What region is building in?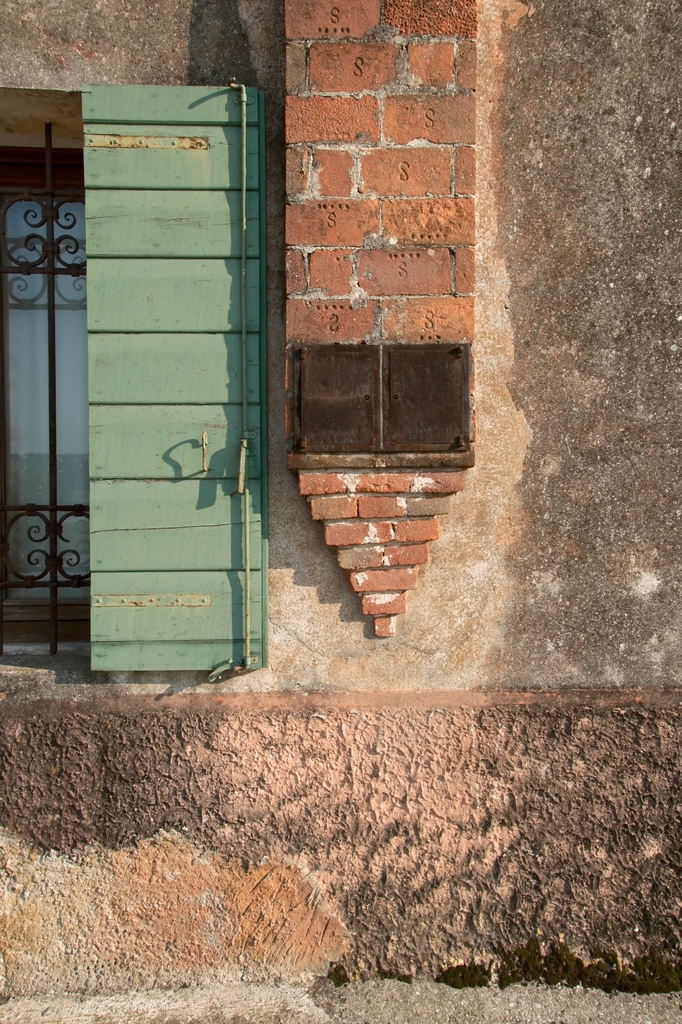
0, 0, 681, 694.
